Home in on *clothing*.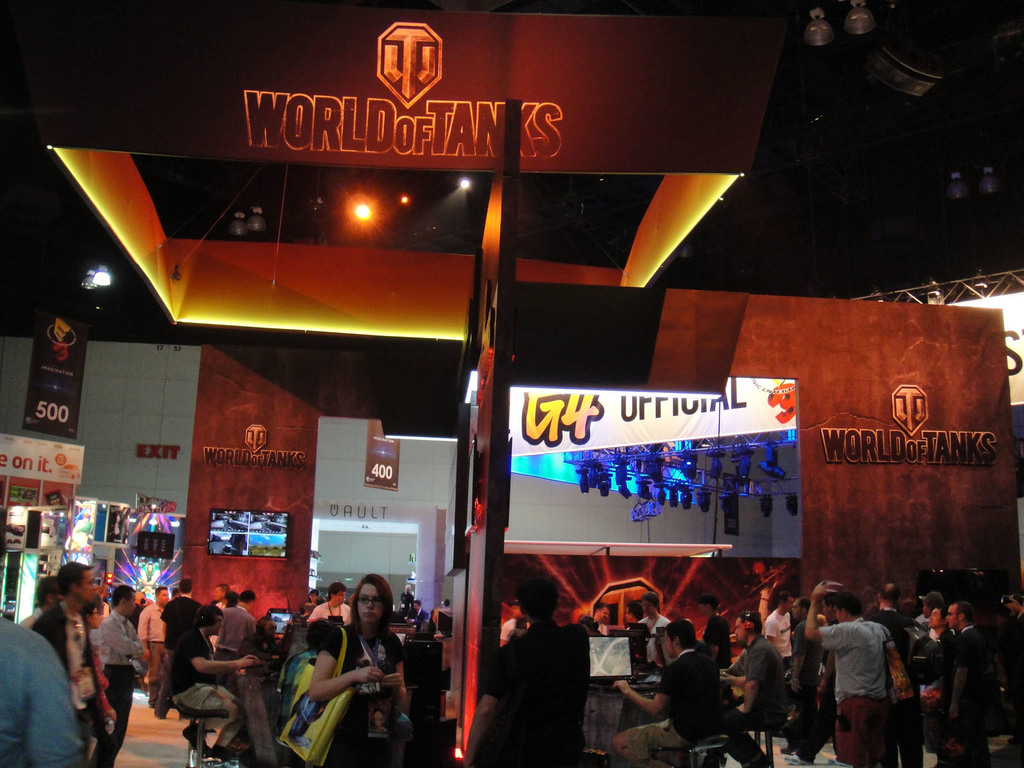
Homed in at Rect(830, 620, 891, 767).
